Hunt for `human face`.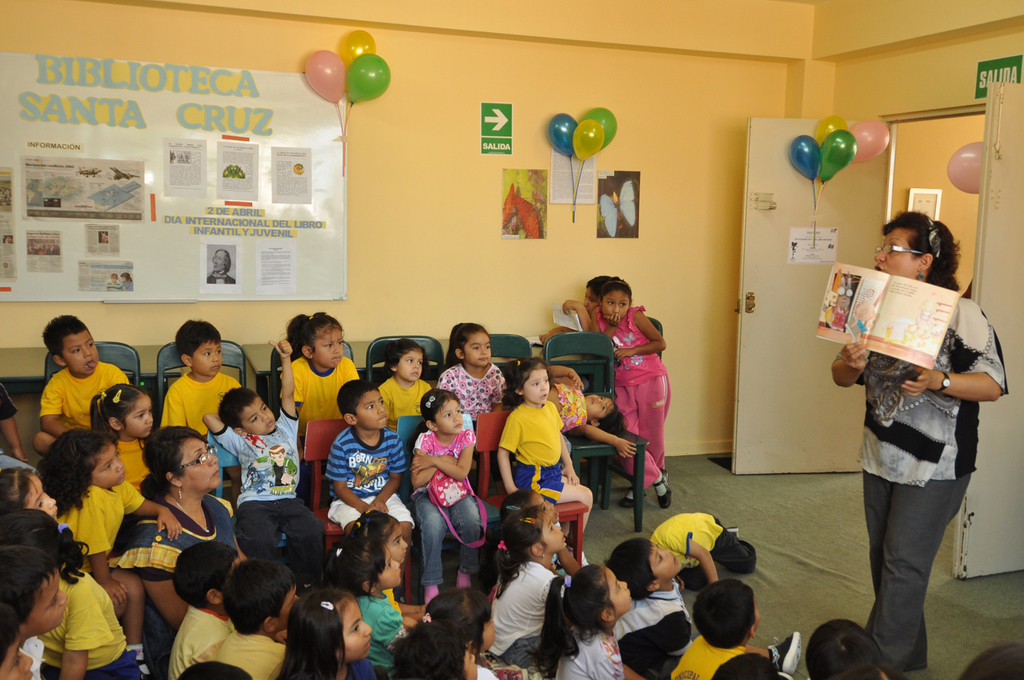
Hunted down at detection(29, 475, 57, 521).
